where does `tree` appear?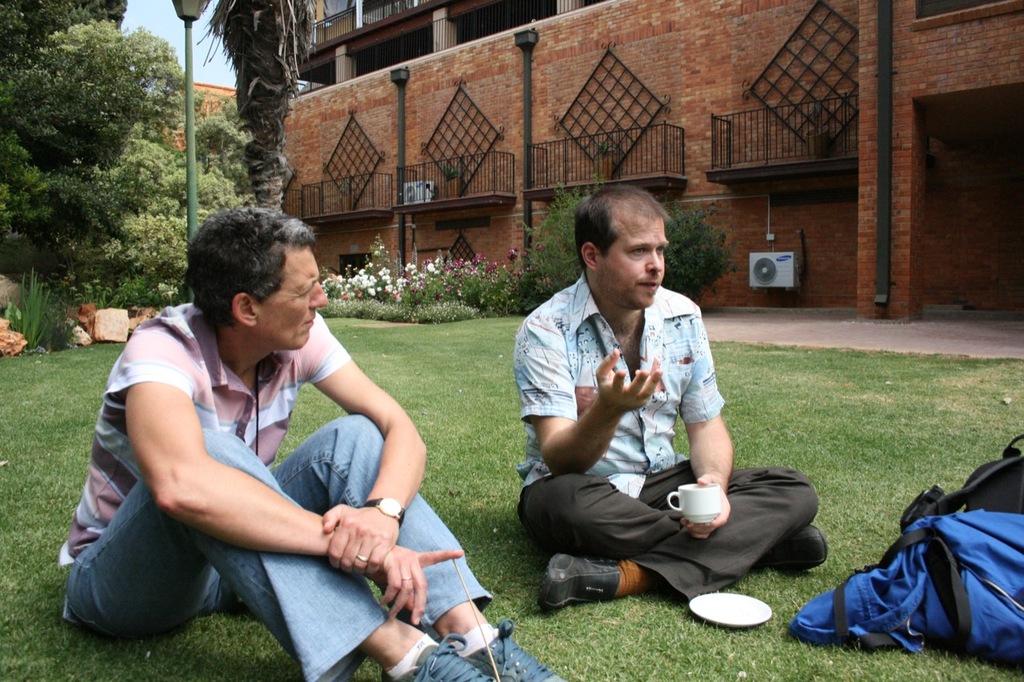
Appears at (x1=0, y1=0, x2=257, y2=305).
